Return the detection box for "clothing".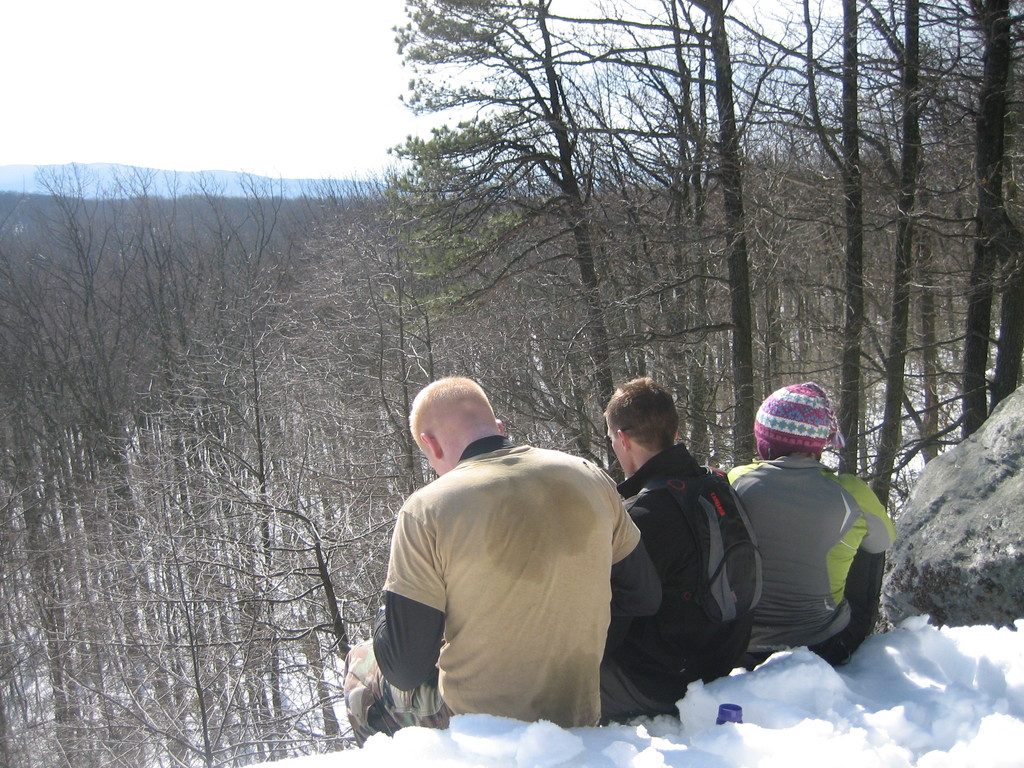
rect(600, 442, 752, 726).
